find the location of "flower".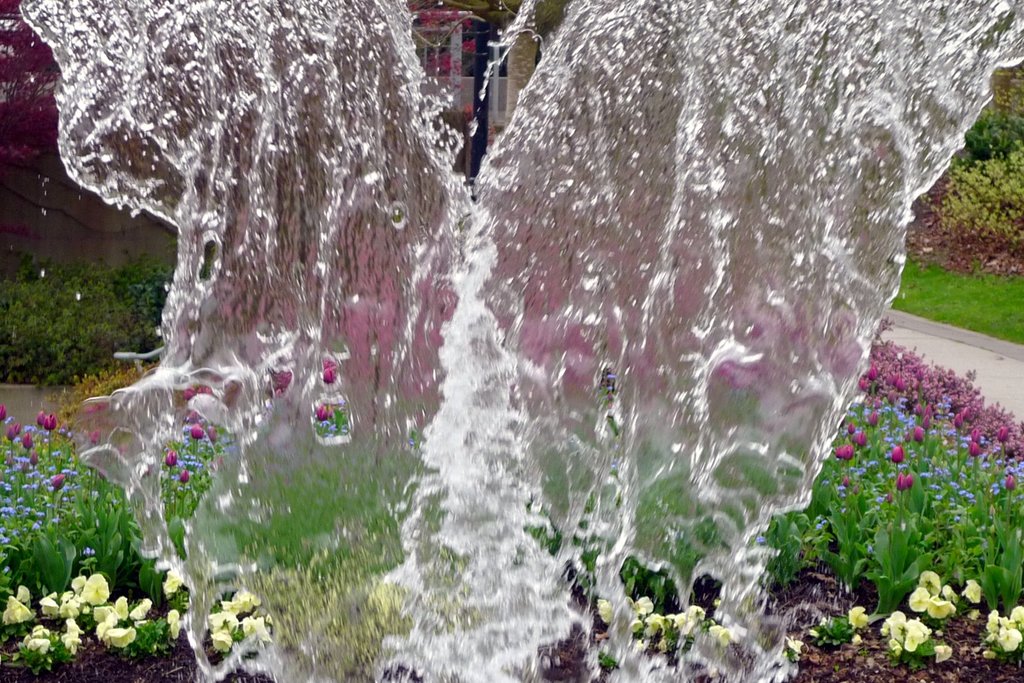
Location: box(847, 426, 857, 433).
